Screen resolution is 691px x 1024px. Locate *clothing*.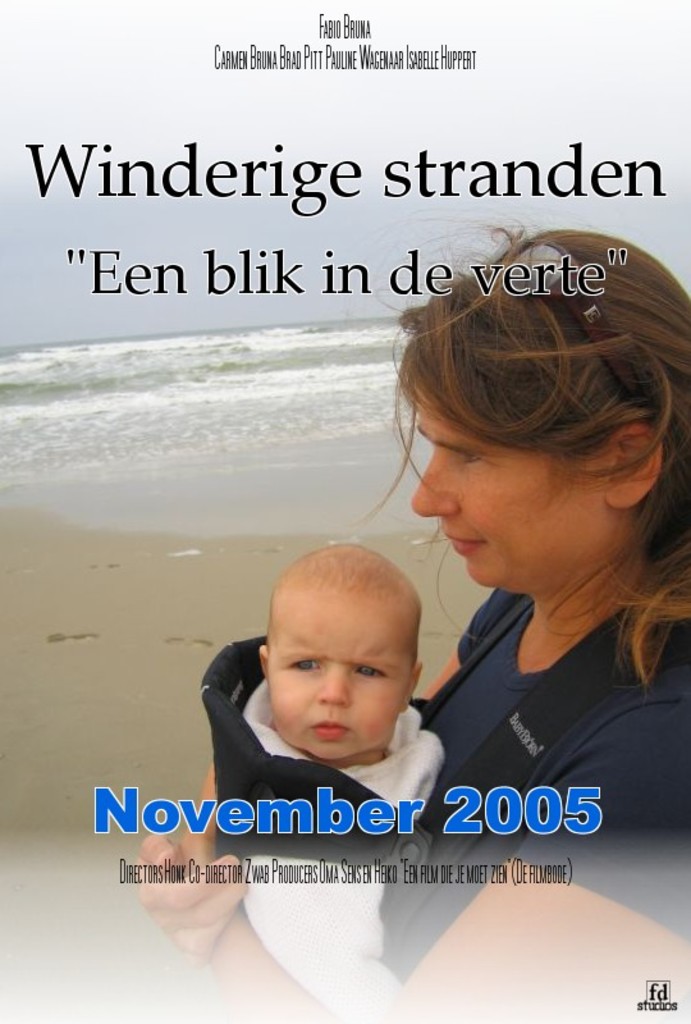
select_region(233, 676, 448, 1020).
